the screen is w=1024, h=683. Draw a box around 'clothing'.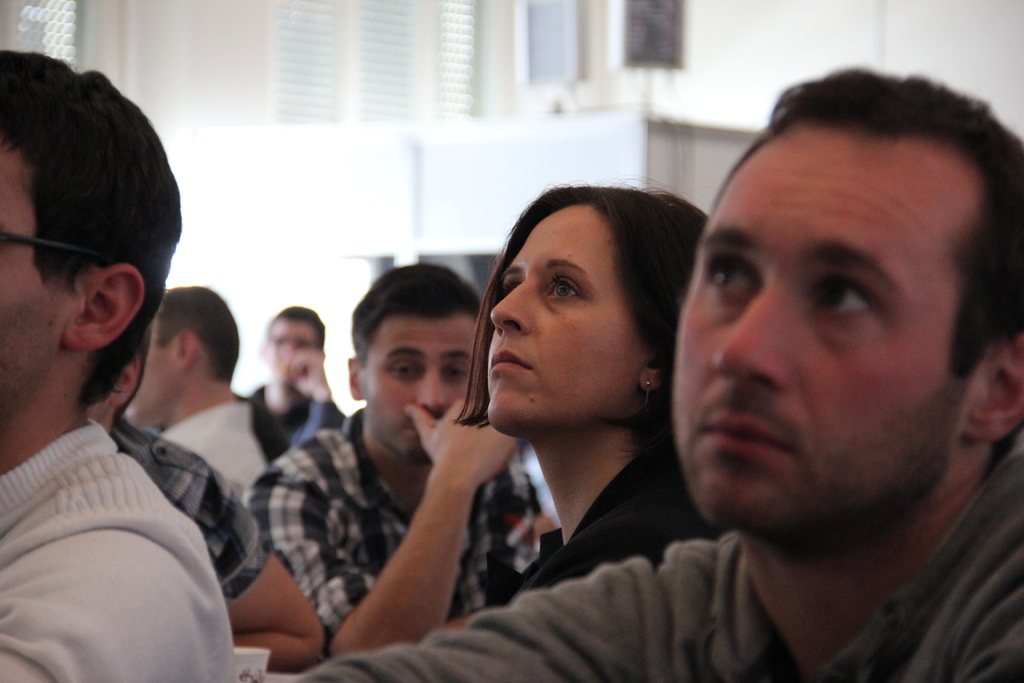
box=[3, 345, 283, 682].
